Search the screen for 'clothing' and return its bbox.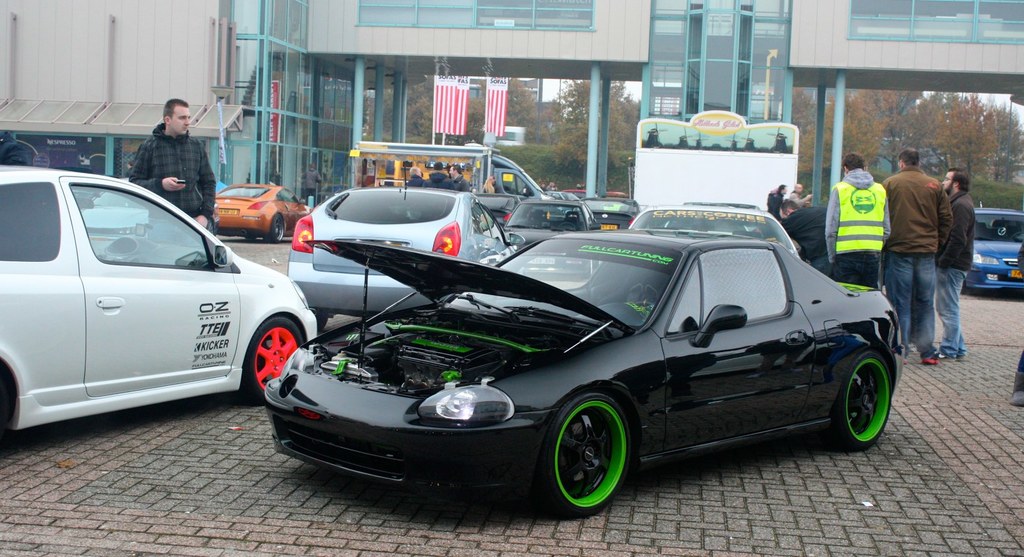
Found: (x1=878, y1=168, x2=957, y2=360).
